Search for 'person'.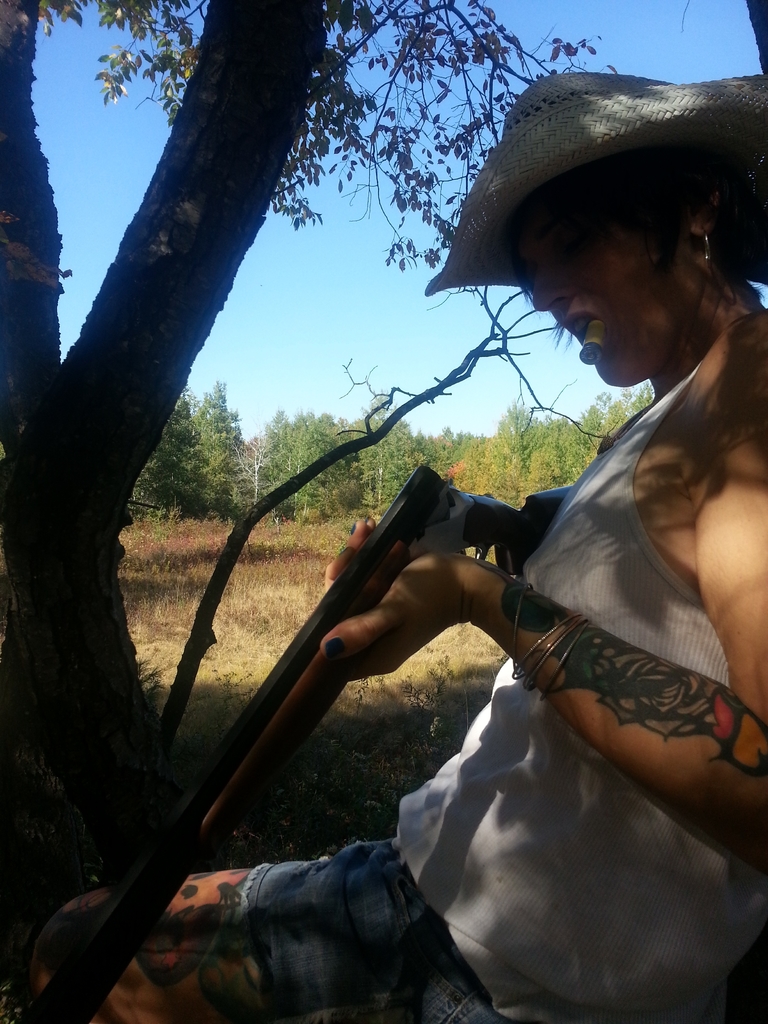
Found at box(42, 67, 767, 1023).
